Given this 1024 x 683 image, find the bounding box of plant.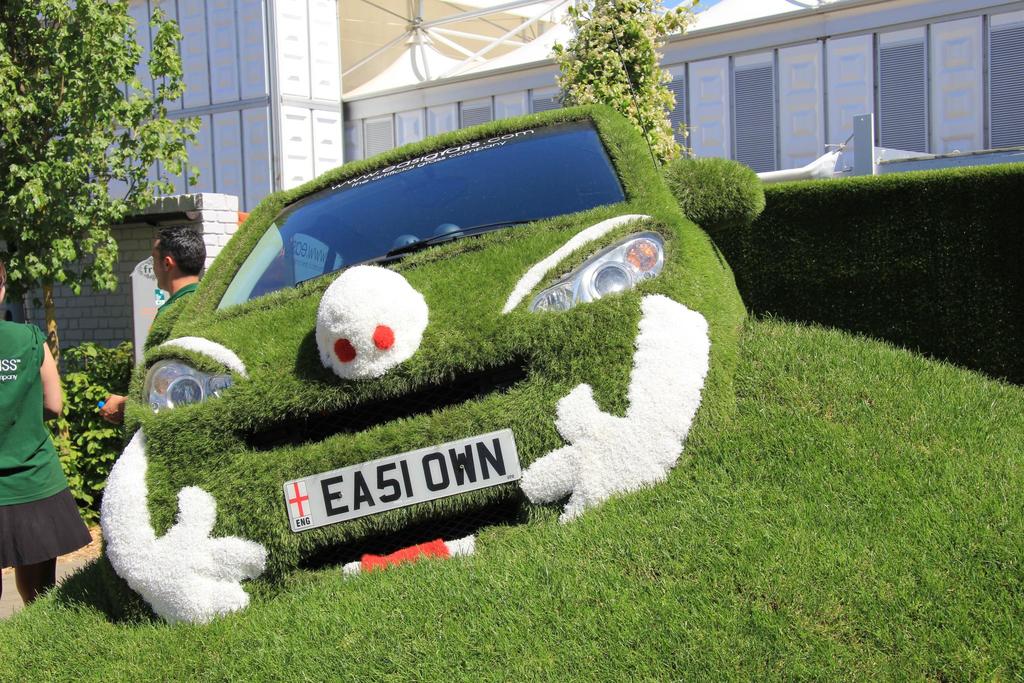
[555, 0, 679, 193].
